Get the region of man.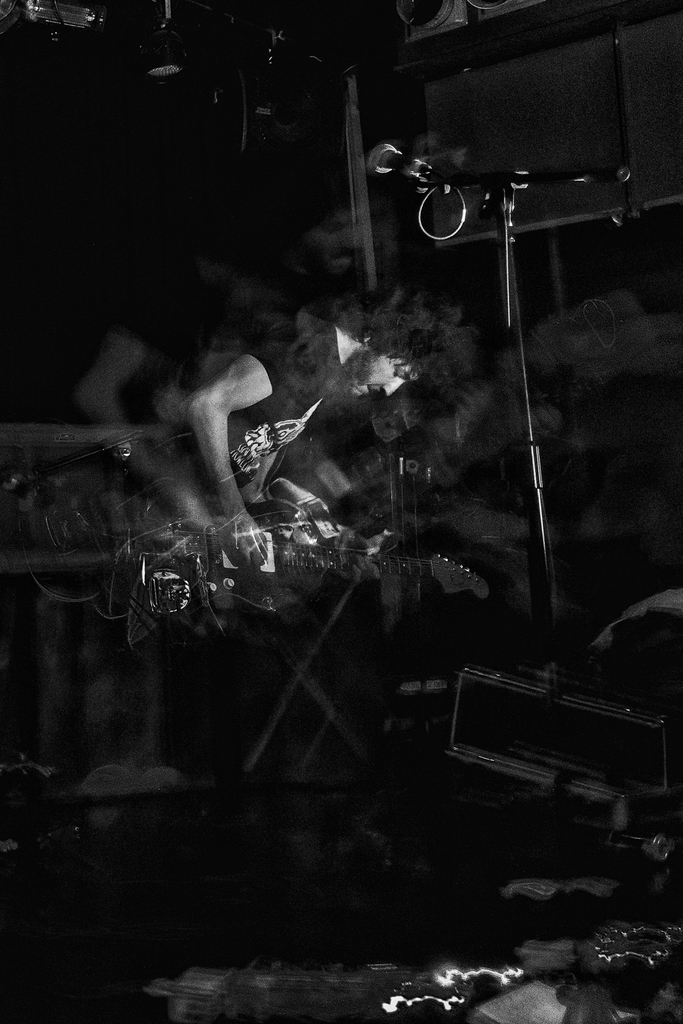
[137,279,481,570].
